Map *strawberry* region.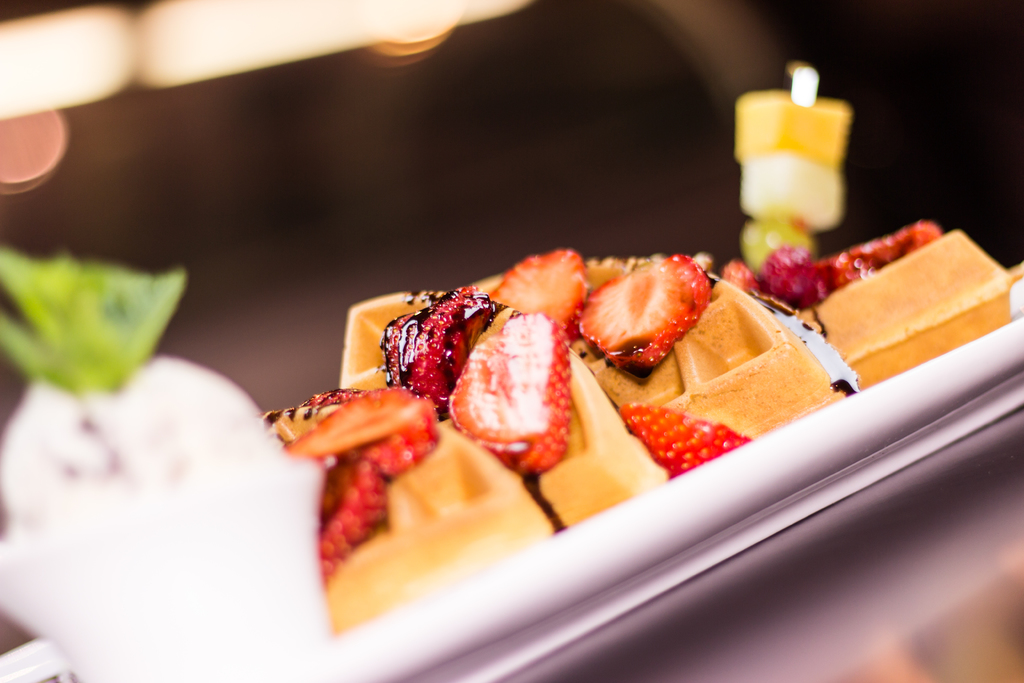
Mapped to (left=292, top=398, right=447, bottom=586).
